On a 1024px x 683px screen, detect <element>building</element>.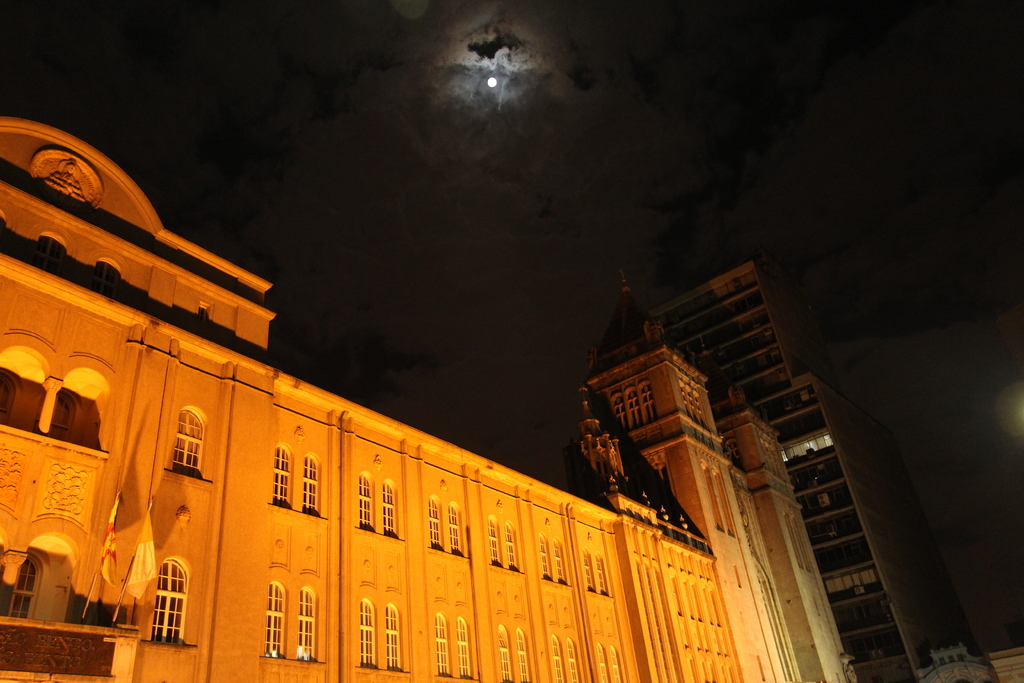
(left=988, top=642, right=1023, bottom=682).
